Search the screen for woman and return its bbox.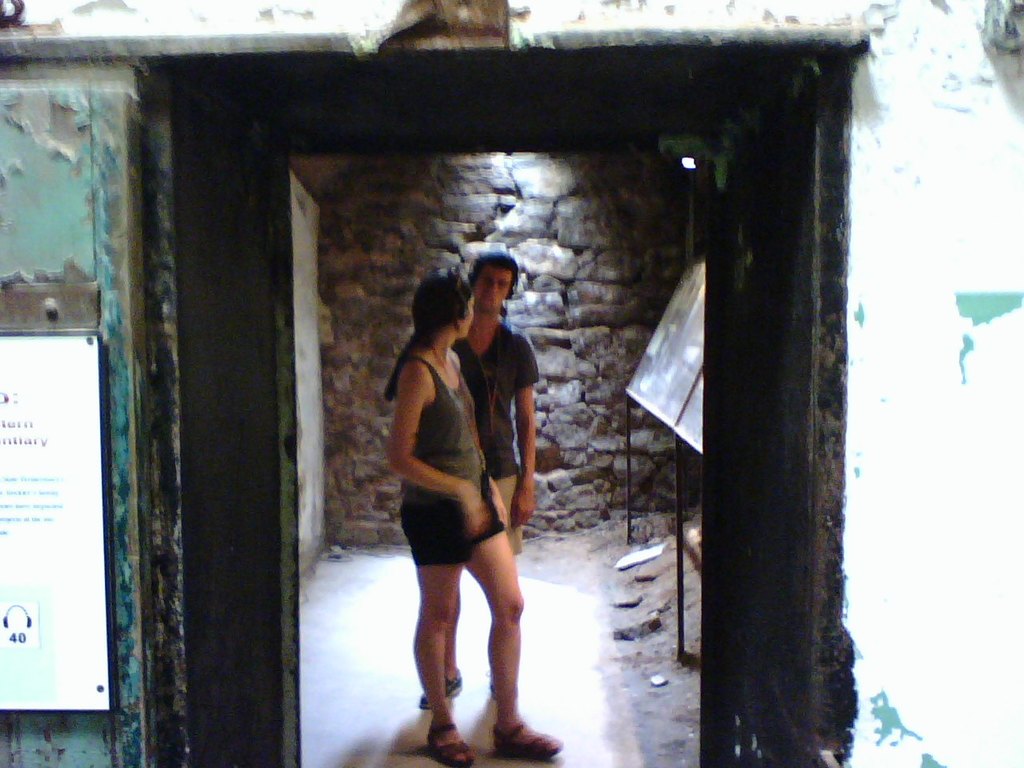
Found: select_region(349, 250, 550, 703).
